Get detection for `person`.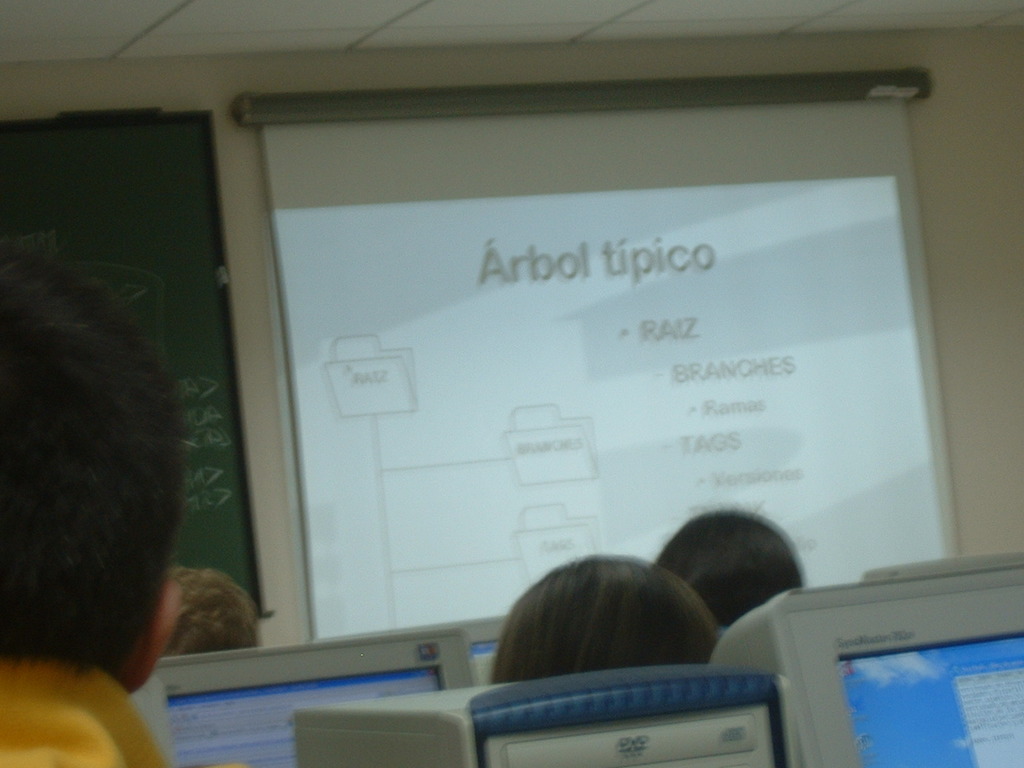
Detection: <box>647,494,810,635</box>.
